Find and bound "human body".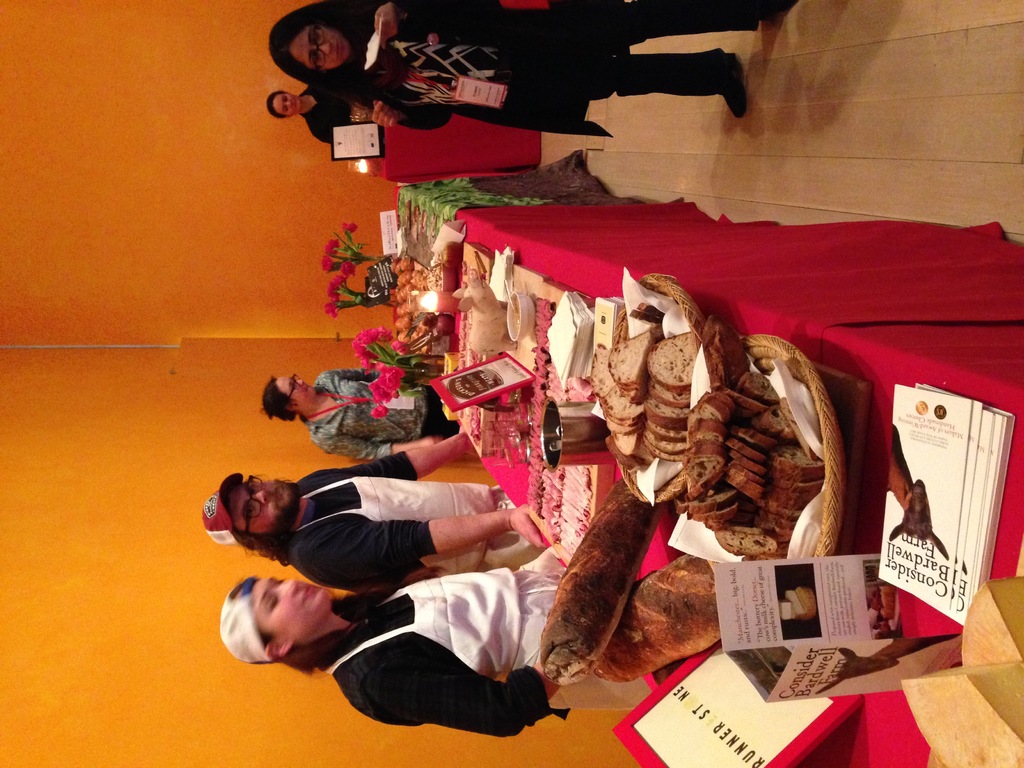
Bound: crop(287, 428, 548, 585).
